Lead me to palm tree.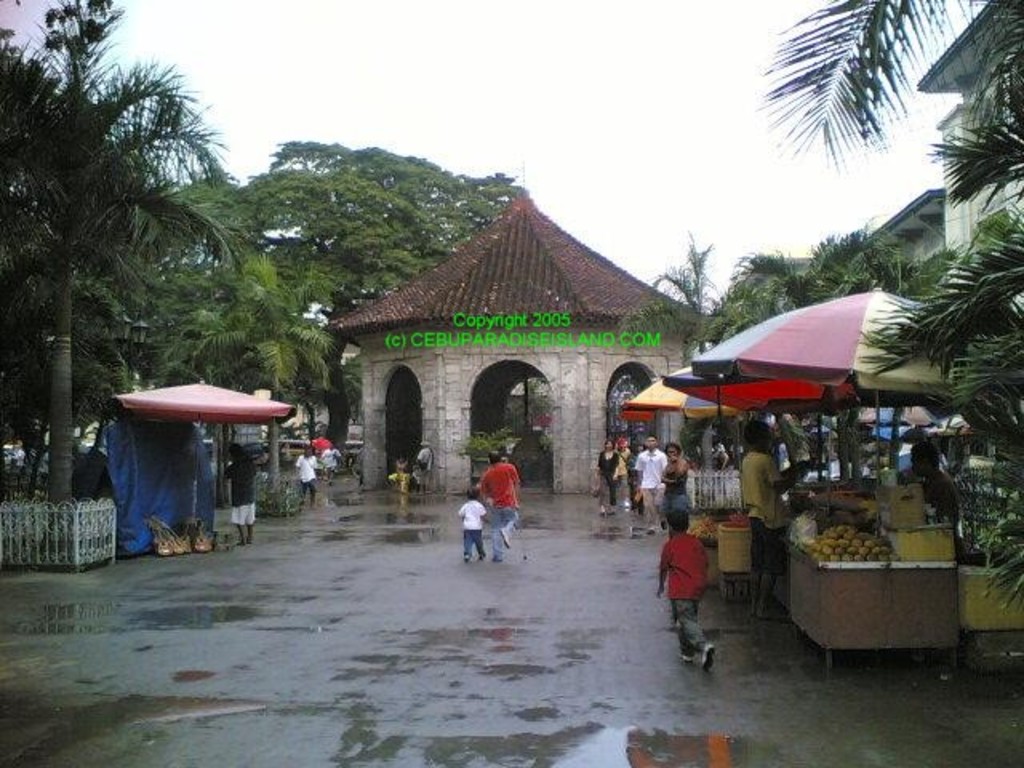
Lead to <bbox>178, 243, 362, 402</bbox>.
